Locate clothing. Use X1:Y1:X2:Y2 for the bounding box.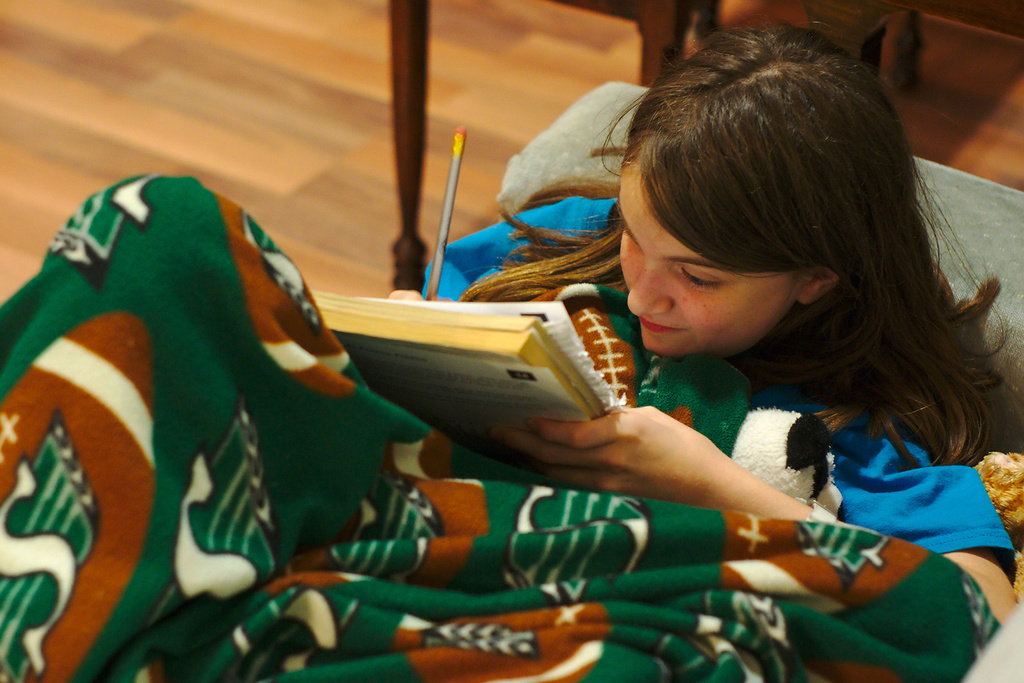
417:193:1015:573.
